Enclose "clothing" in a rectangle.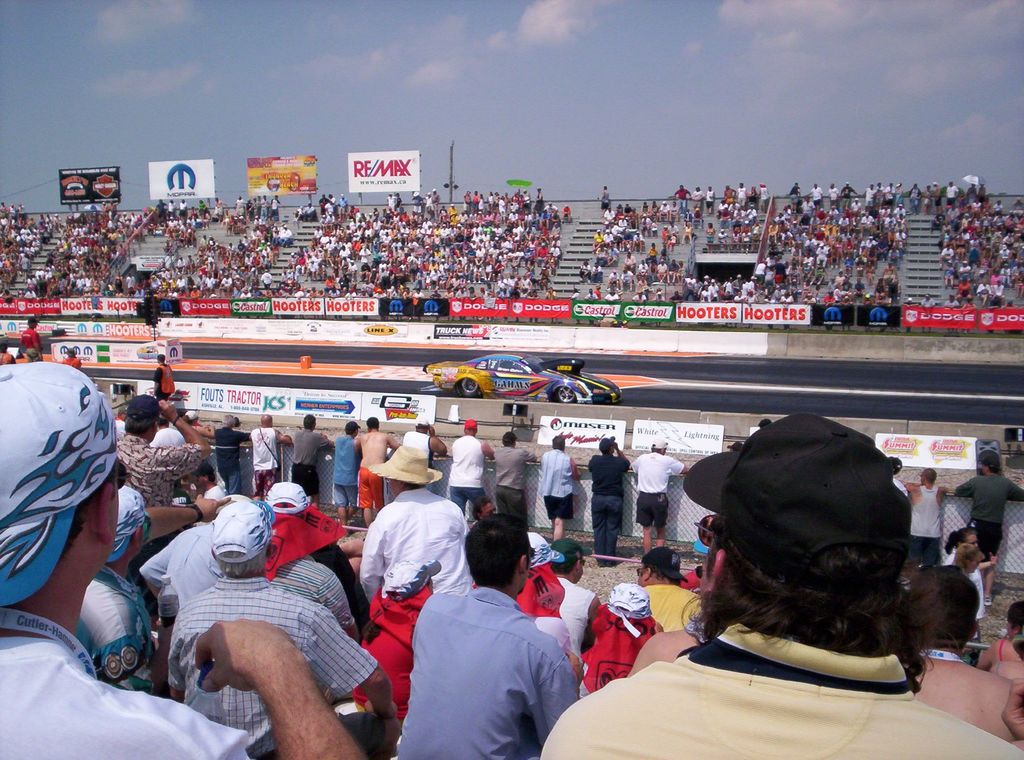
(449,436,484,520).
